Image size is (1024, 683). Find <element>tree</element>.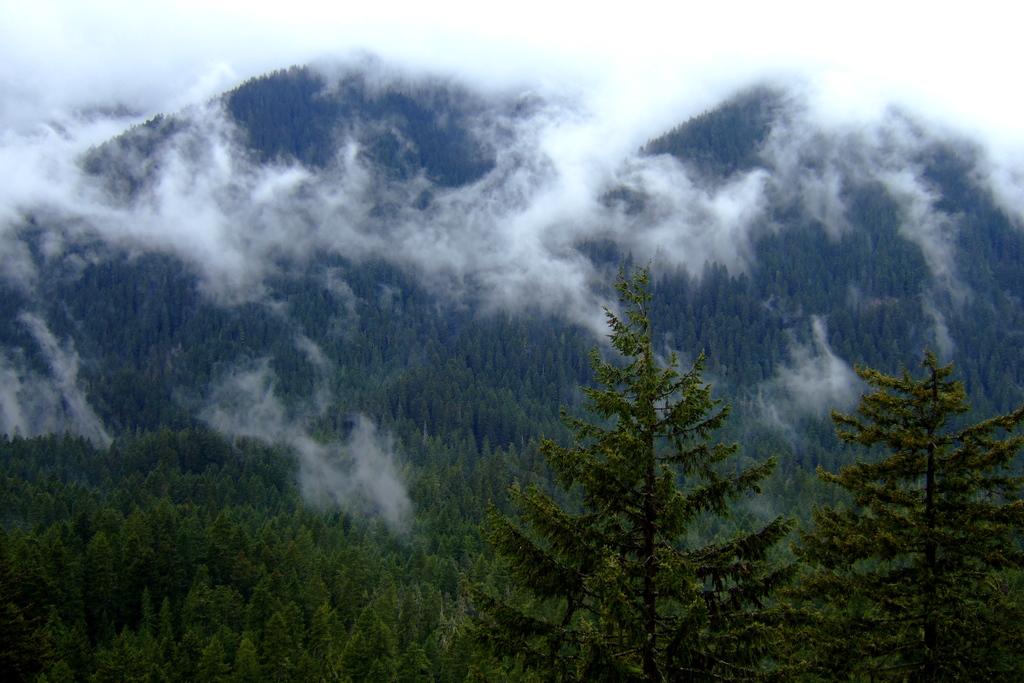
select_region(520, 235, 781, 642).
